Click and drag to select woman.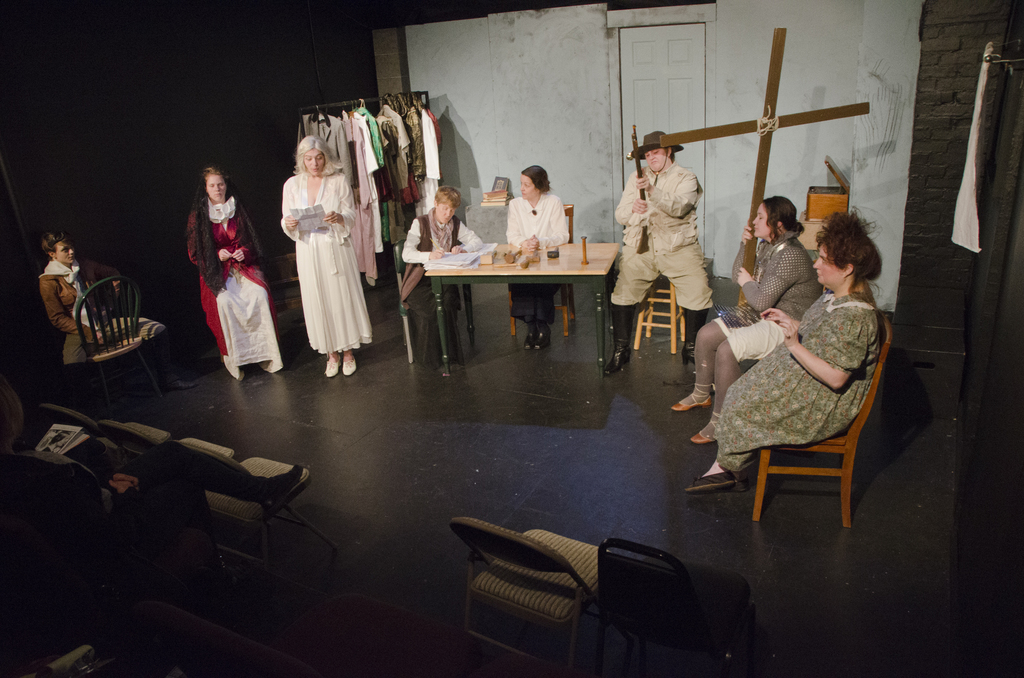
Selection: select_region(679, 216, 886, 495).
